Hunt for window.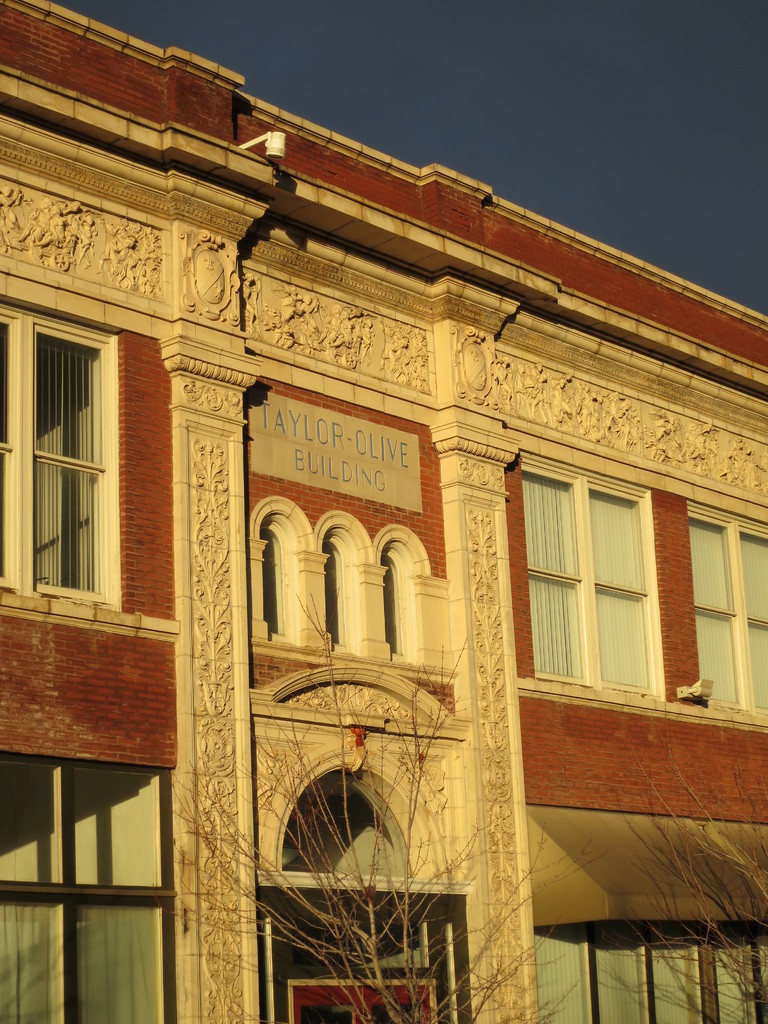
Hunted down at 381, 560, 403, 650.
